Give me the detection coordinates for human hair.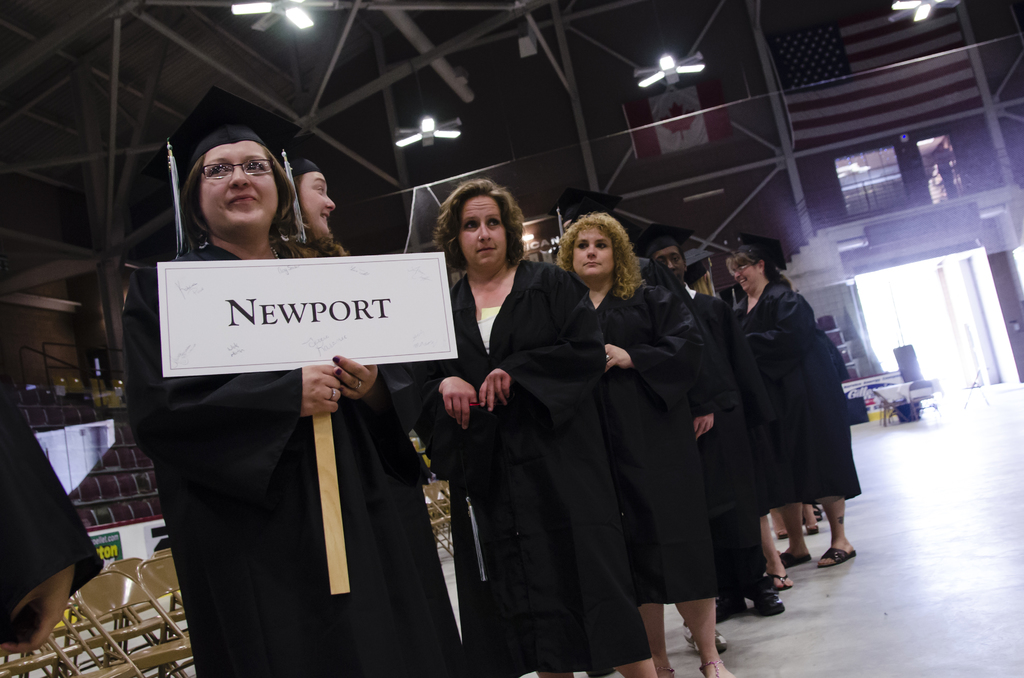
(260, 146, 308, 257).
